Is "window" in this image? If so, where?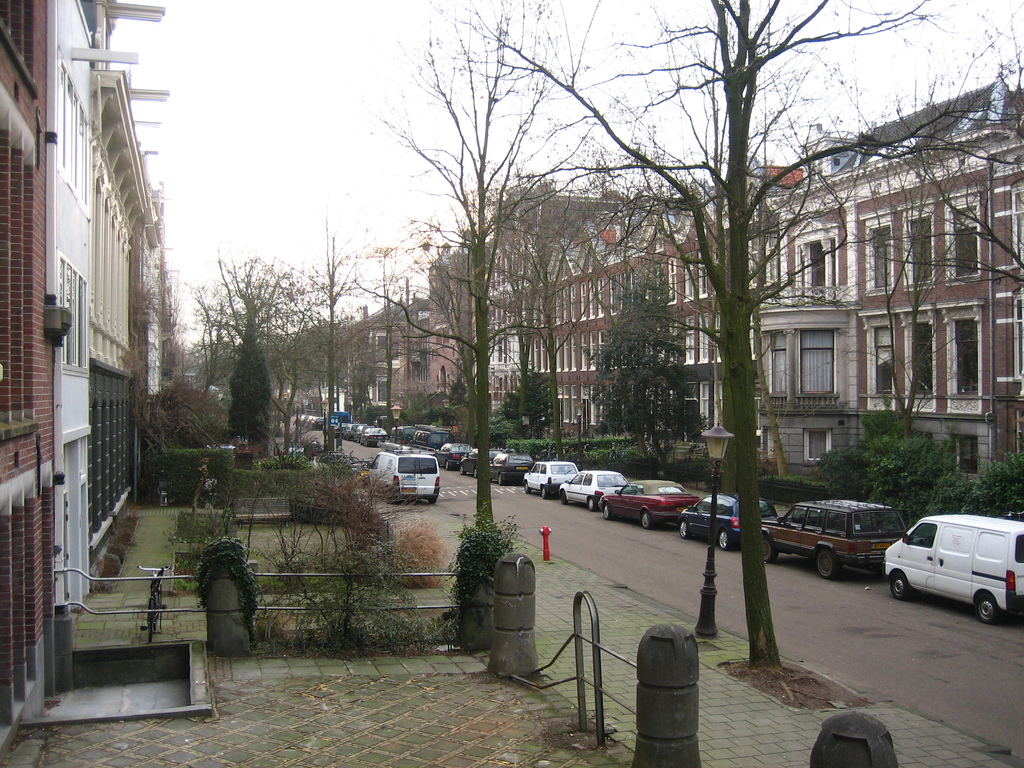
Yes, at [515, 333, 527, 364].
